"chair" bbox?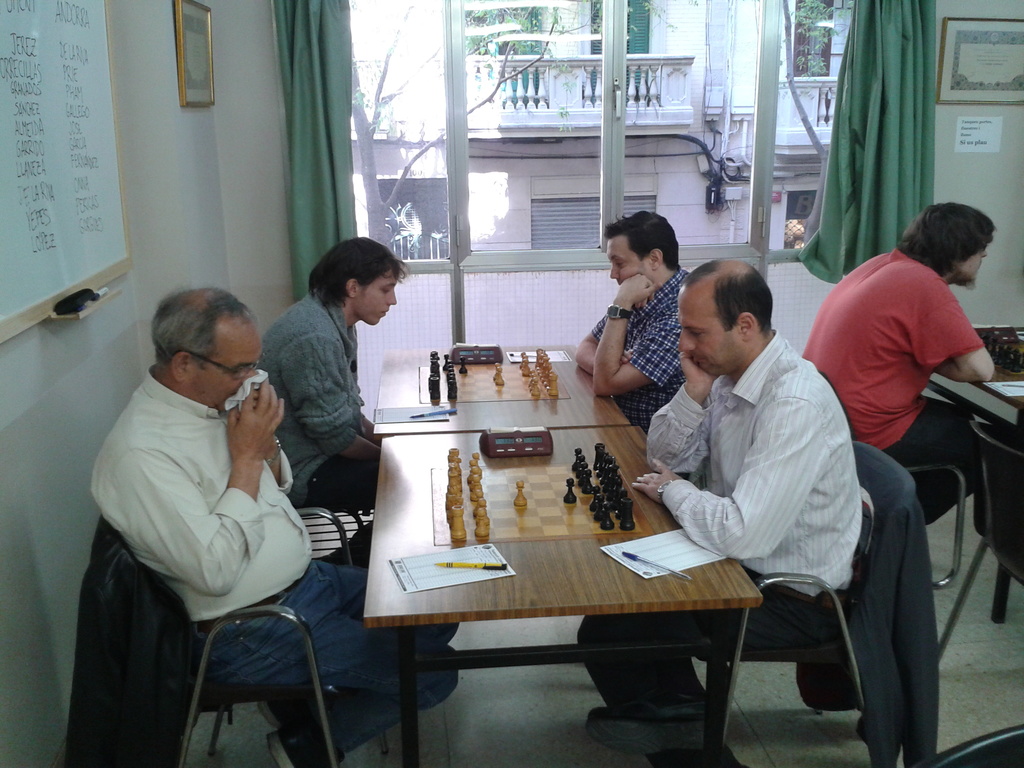
box(96, 512, 390, 767)
